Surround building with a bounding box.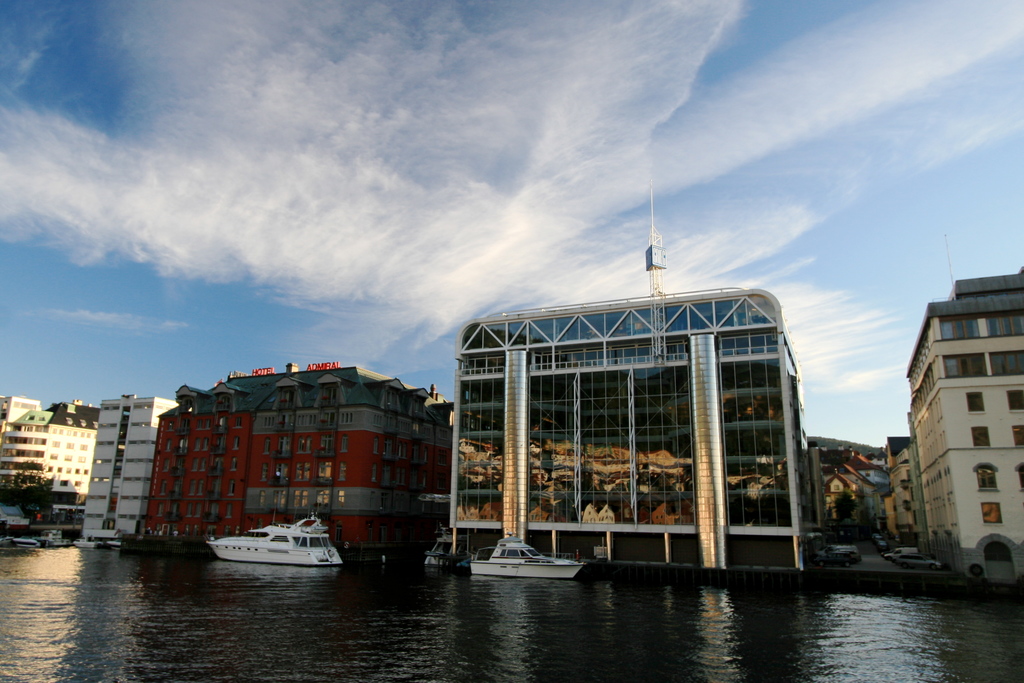
x1=81 y1=389 x2=177 y2=552.
